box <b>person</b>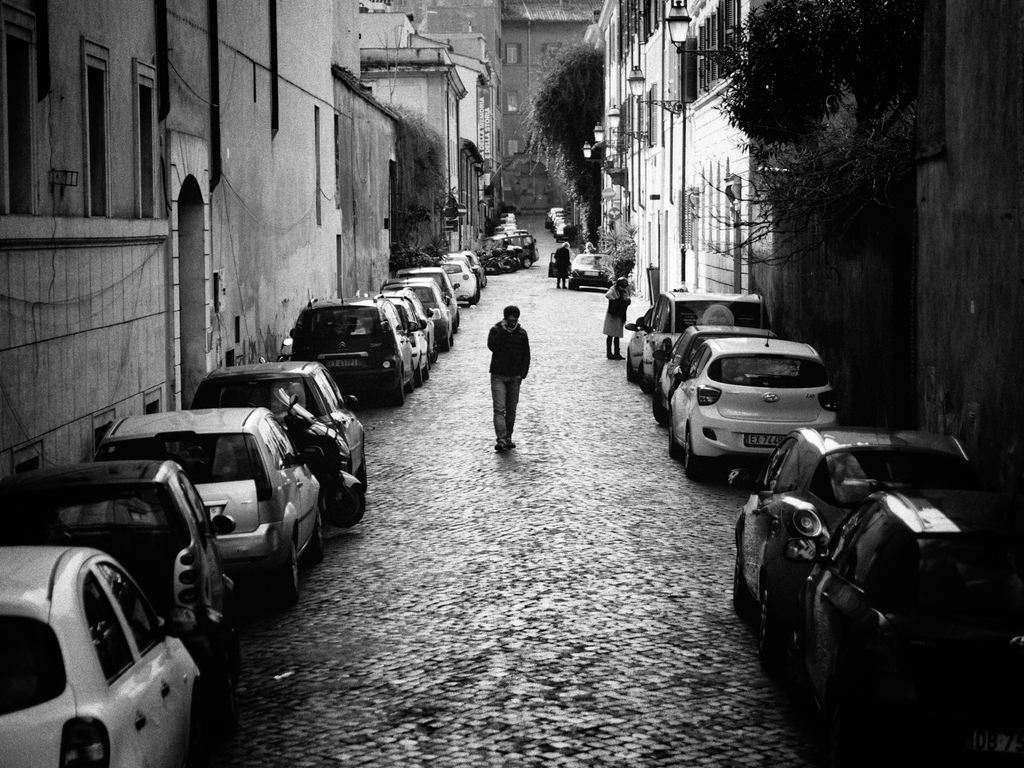
[x1=606, y1=275, x2=636, y2=359]
